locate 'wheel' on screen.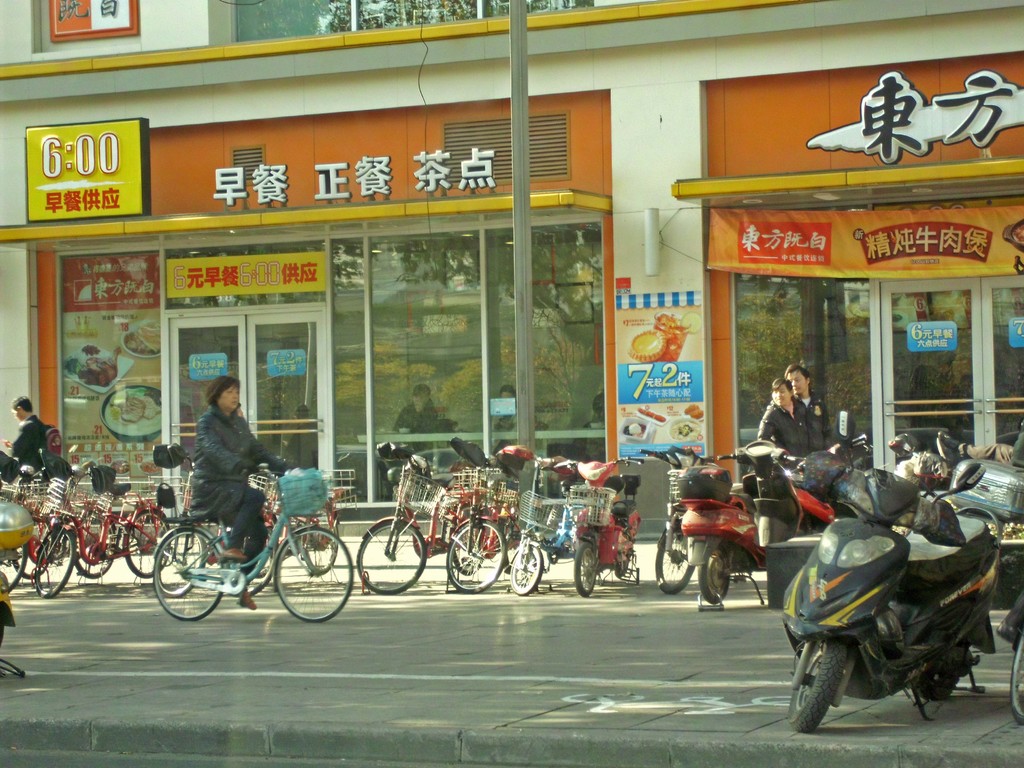
On screen at region(305, 508, 338, 573).
